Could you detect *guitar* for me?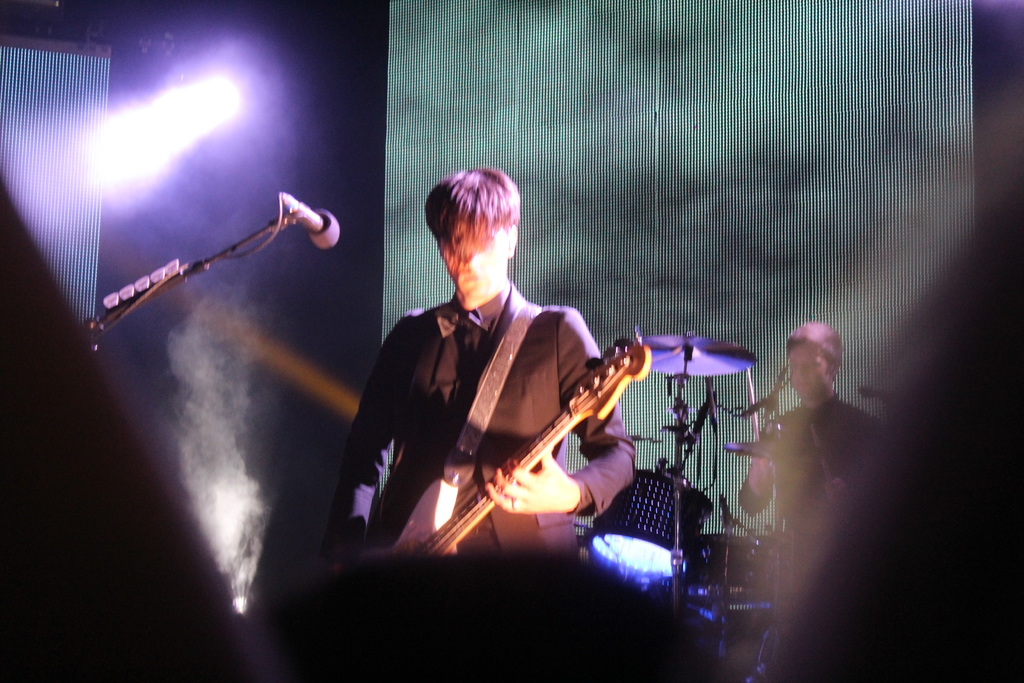
Detection result: crop(367, 302, 651, 584).
